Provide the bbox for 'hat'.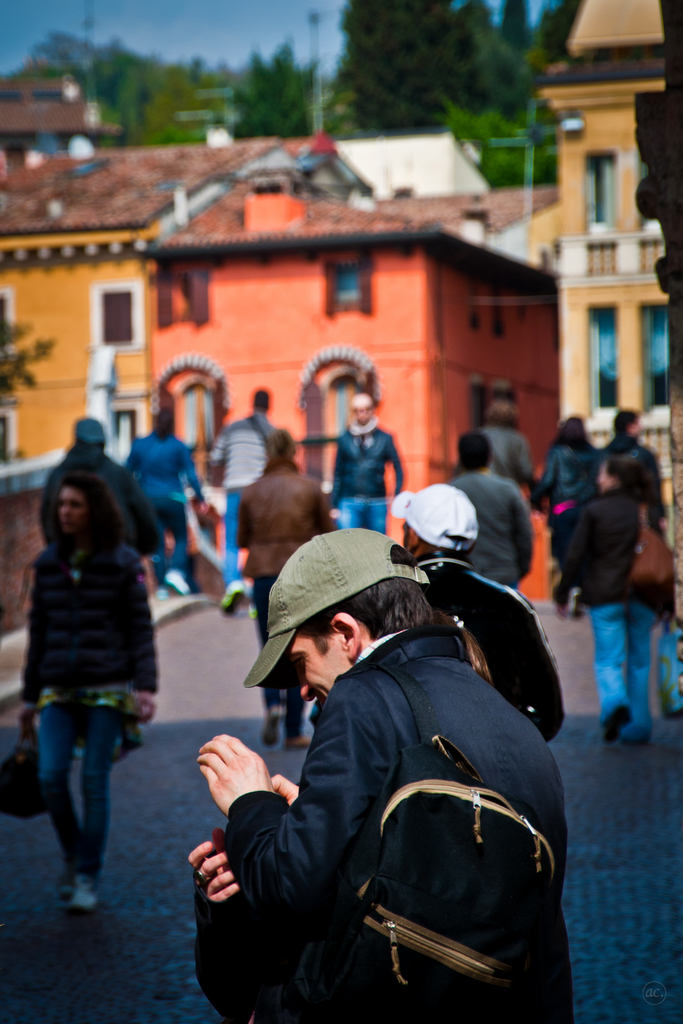
(x1=393, y1=483, x2=477, y2=555).
